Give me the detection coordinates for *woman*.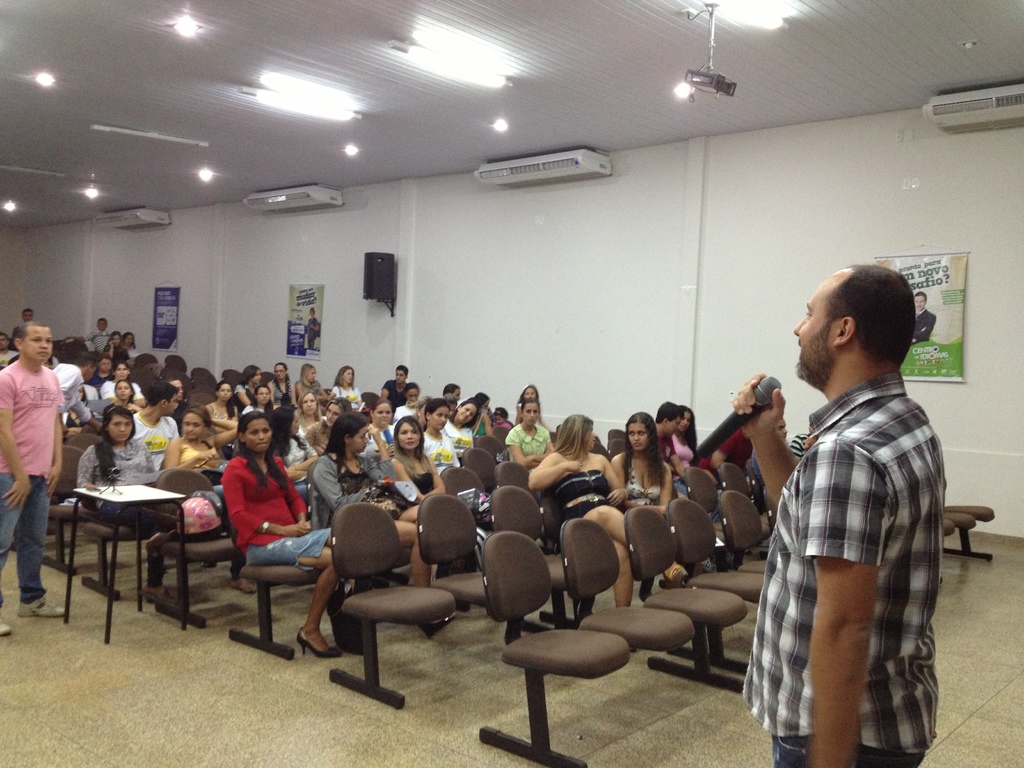
76 406 184 595.
